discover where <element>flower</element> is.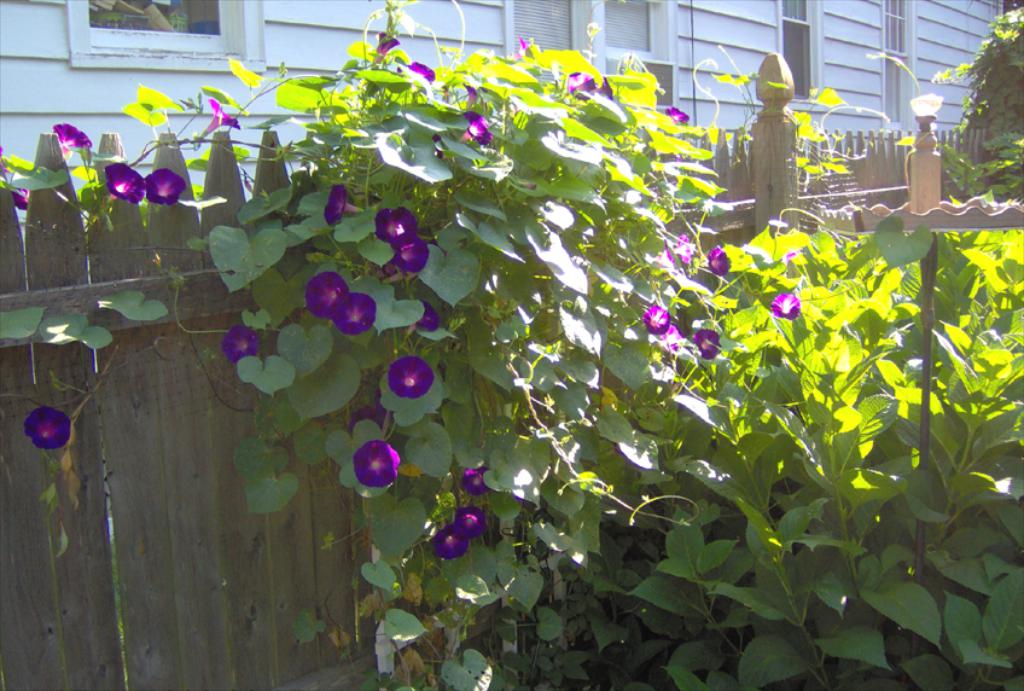
Discovered at 142, 167, 184, 208.
